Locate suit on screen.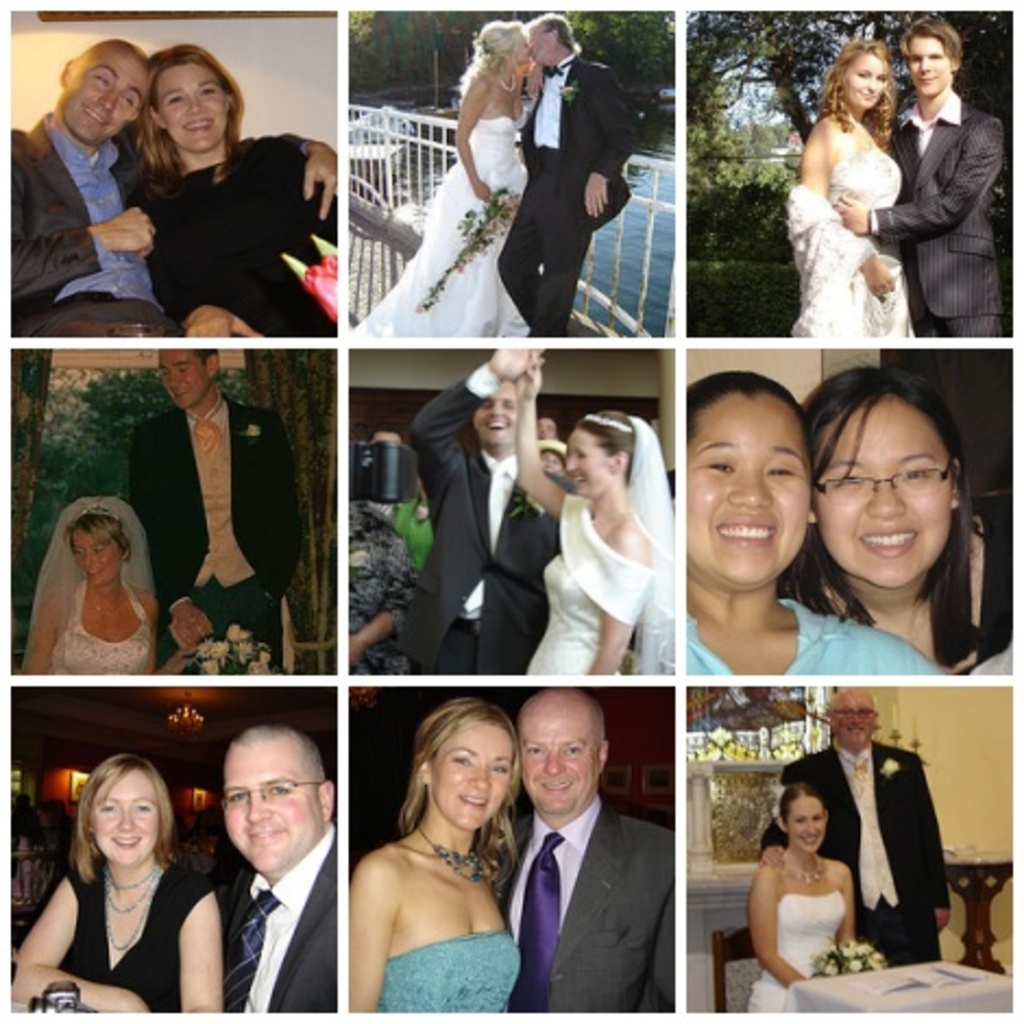
On screen at bbox=(514, 54, 649, 336).
